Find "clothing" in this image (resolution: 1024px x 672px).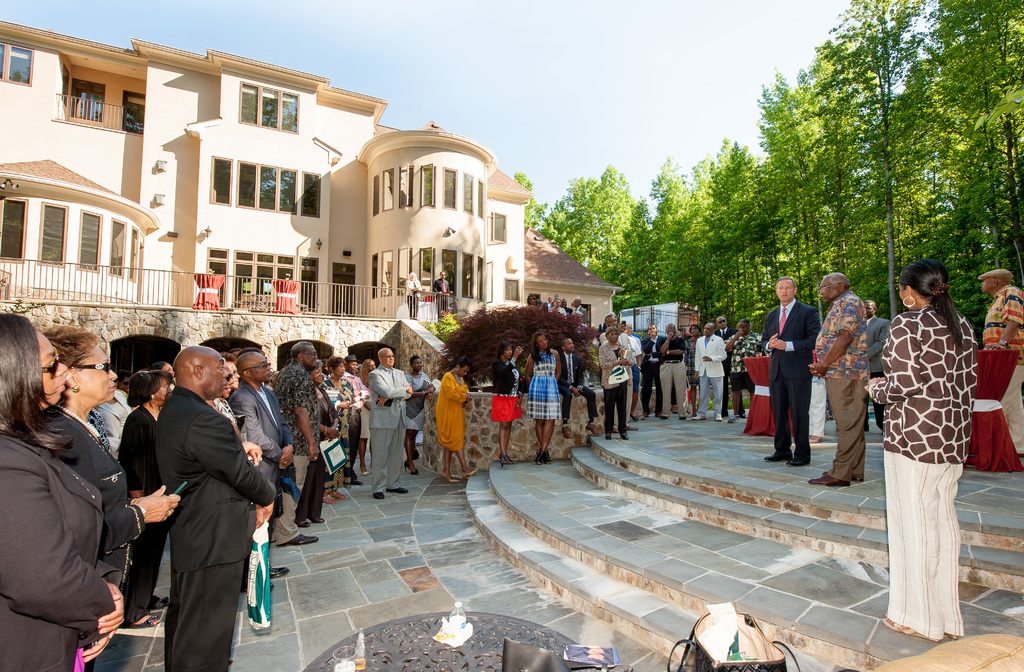
<region>660, 330, 687, 417</region>.
